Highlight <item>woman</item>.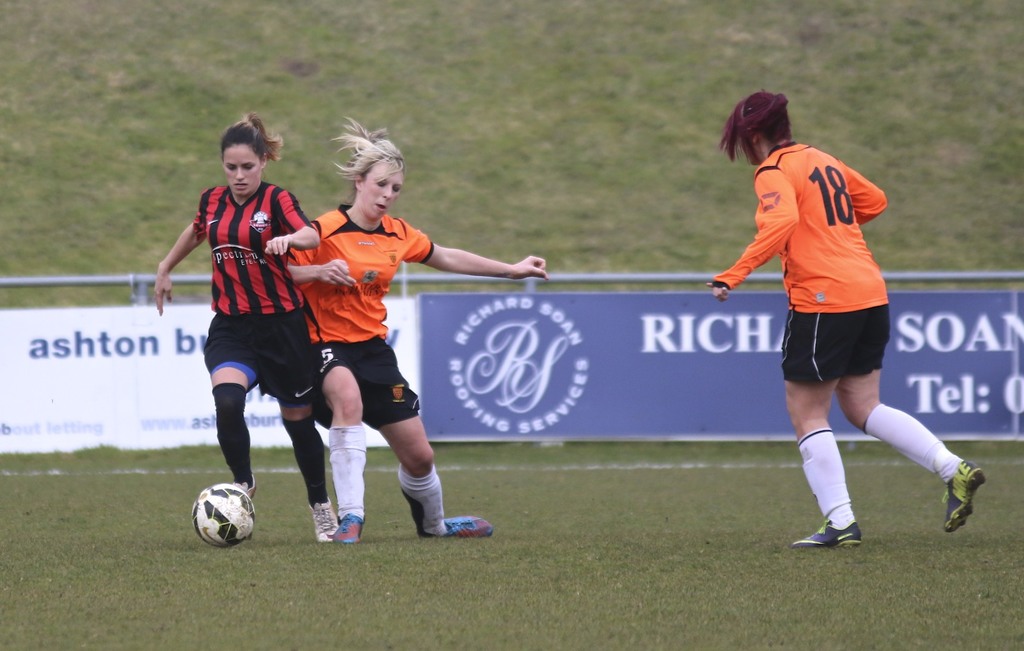
Highlighted region: (284, 113, 548, 543).
